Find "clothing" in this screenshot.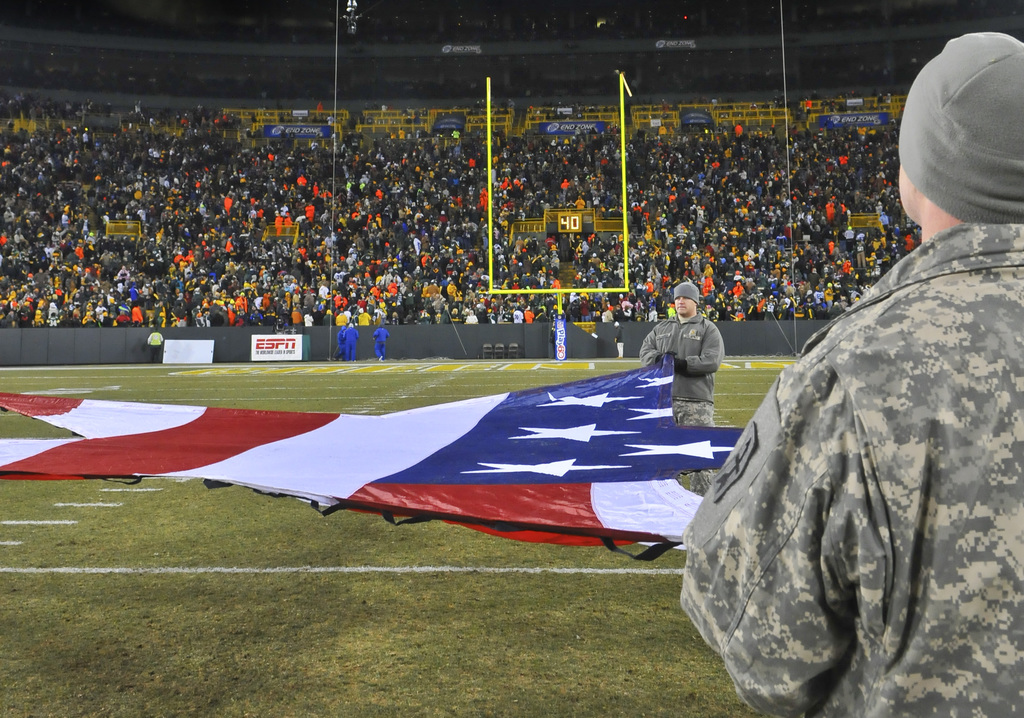
The bounding box for "clothing" is 150 259 155 275.
